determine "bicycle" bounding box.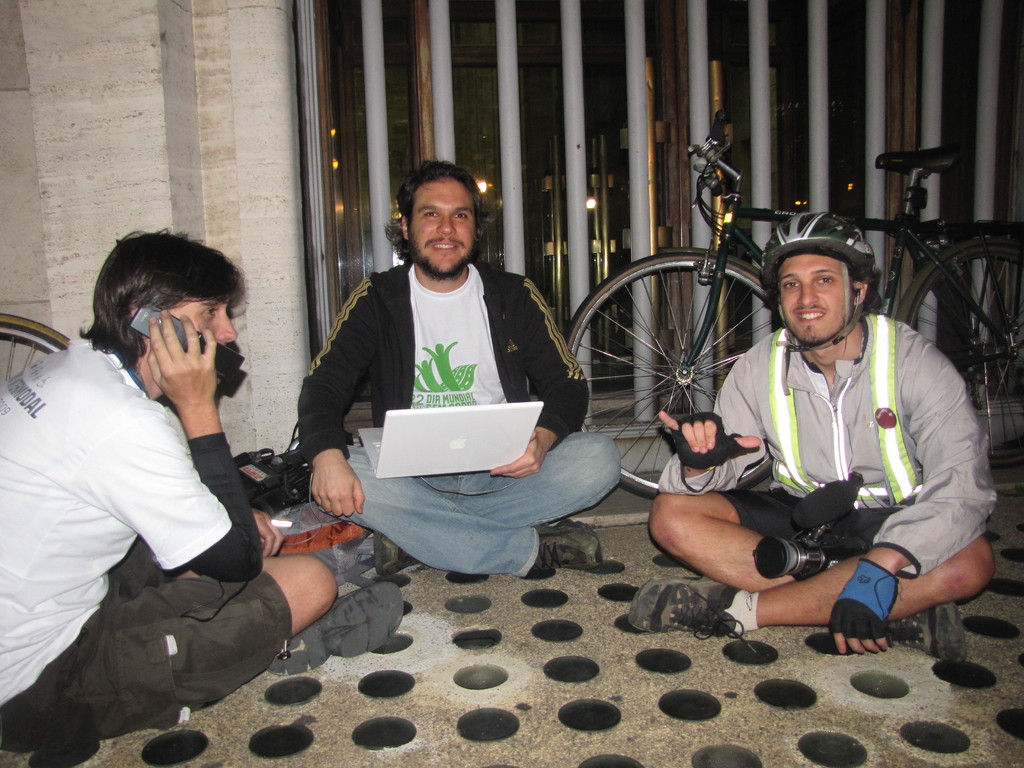
Determined: [left=0, top=312, right=73, bottom=387].
